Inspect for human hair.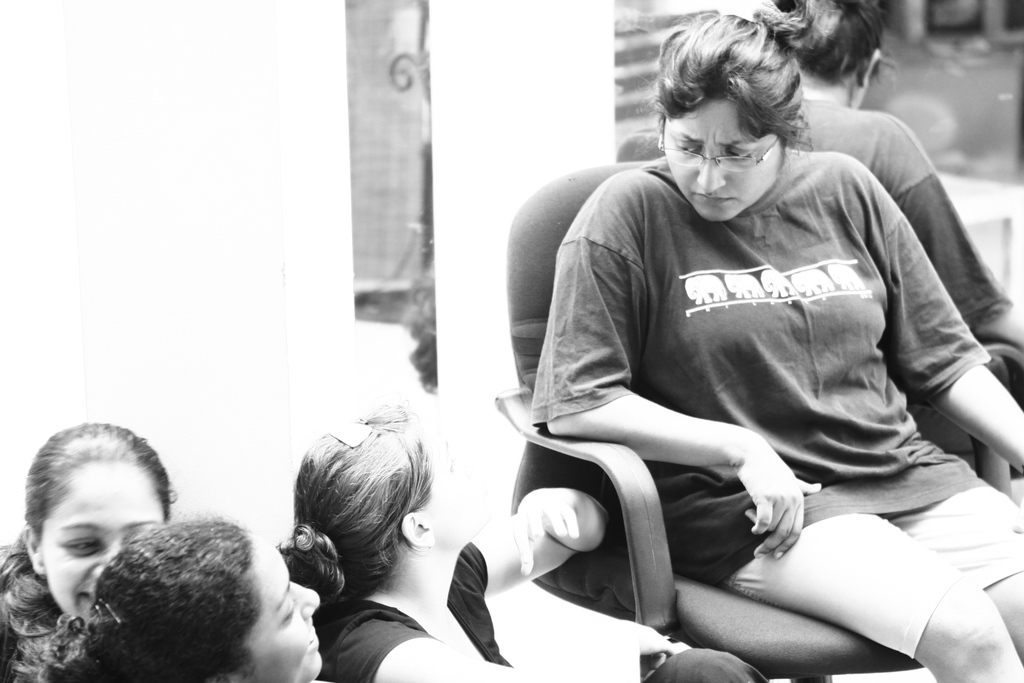
Inspection: 0, 417, 178, 682.
